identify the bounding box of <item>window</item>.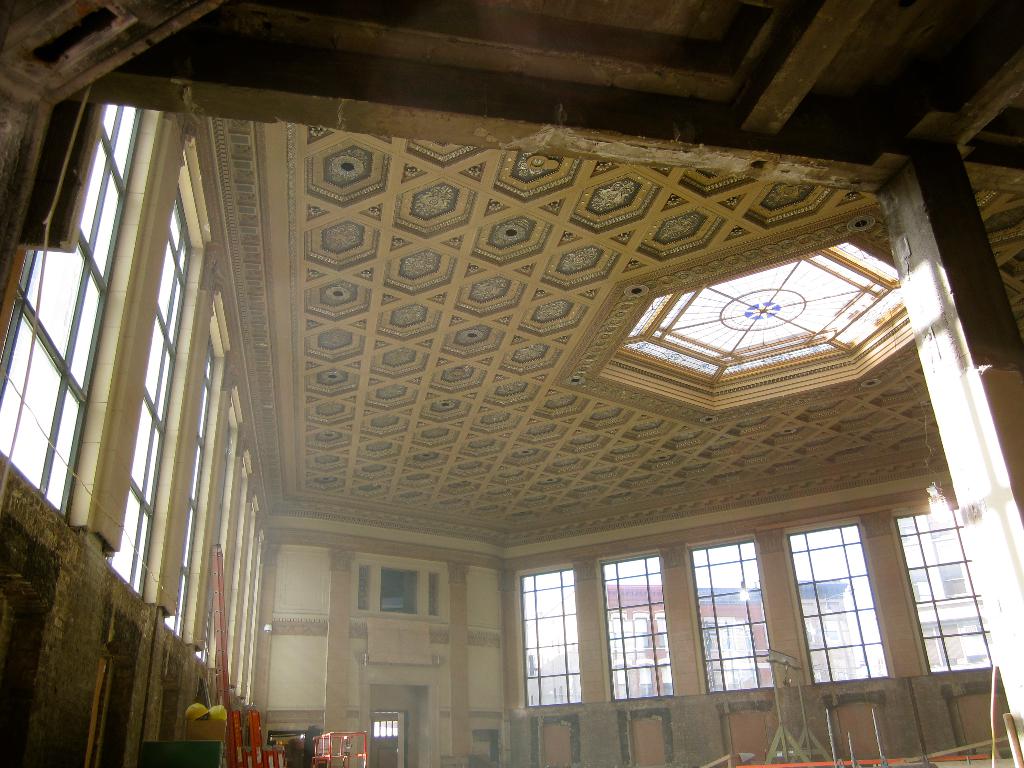
[left=893, top=511, right=1004, bottom=675].
